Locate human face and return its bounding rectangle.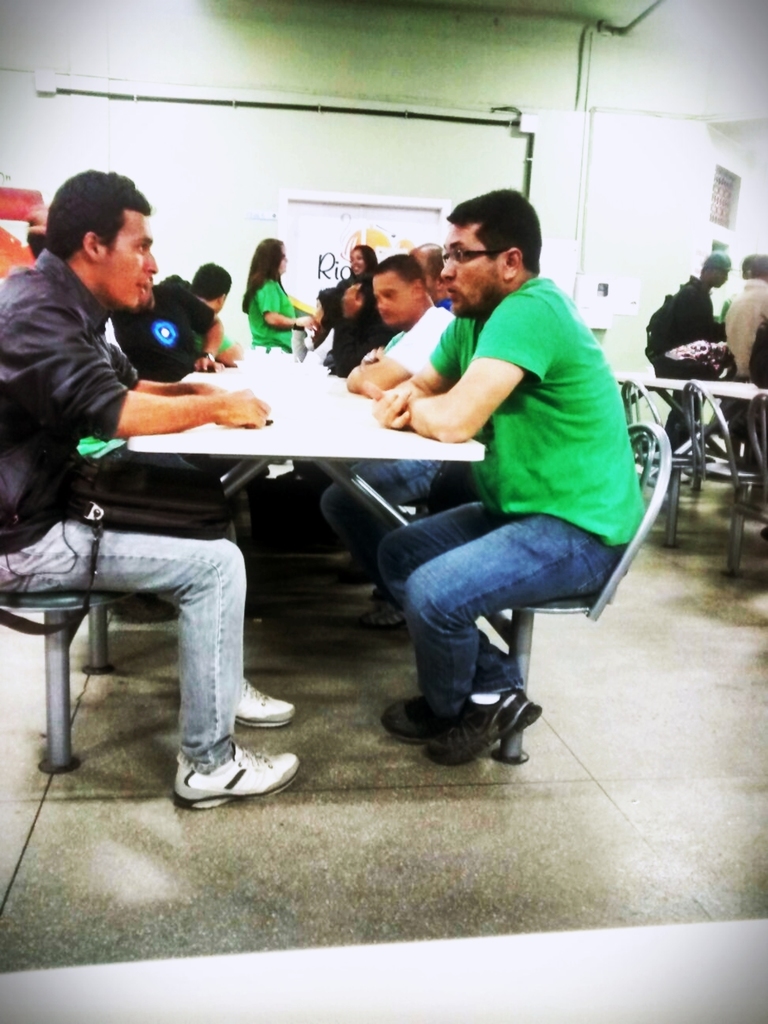
(left=374, top=266, right=411, bottom=321).
